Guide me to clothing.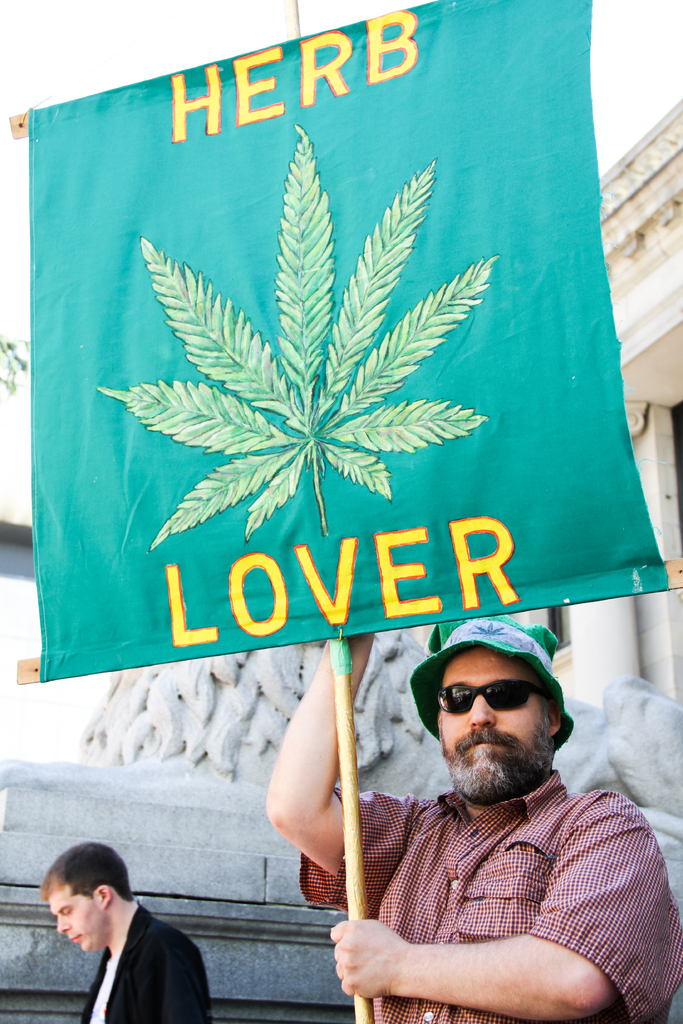
Guidance: rect(31, 893, 217, 1020).
